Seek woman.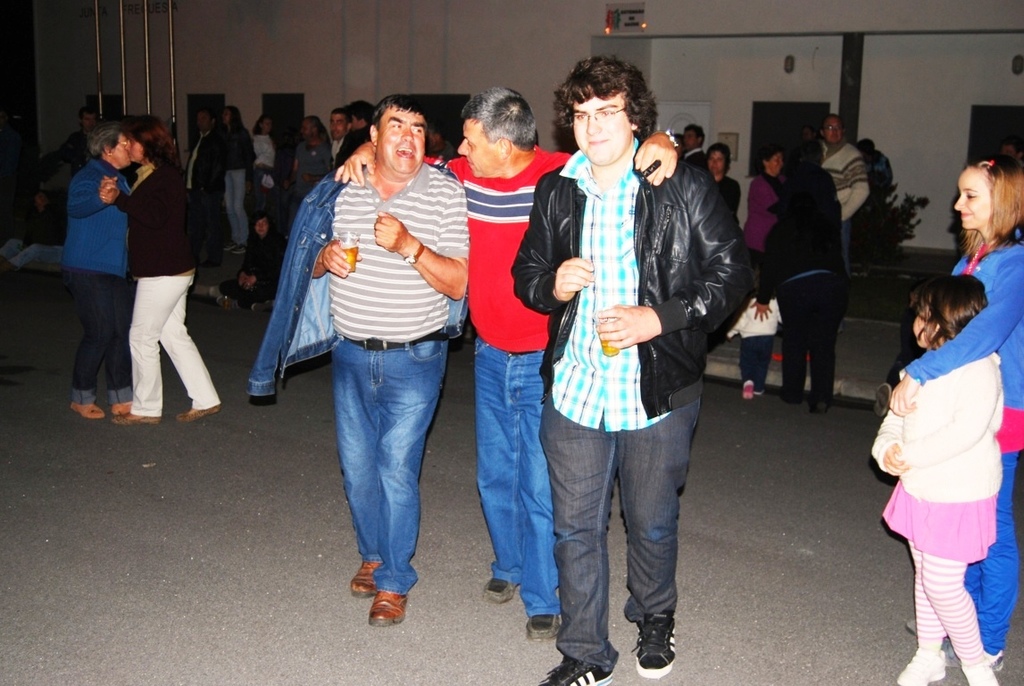
bbox=(289, 114, 339, 205).
